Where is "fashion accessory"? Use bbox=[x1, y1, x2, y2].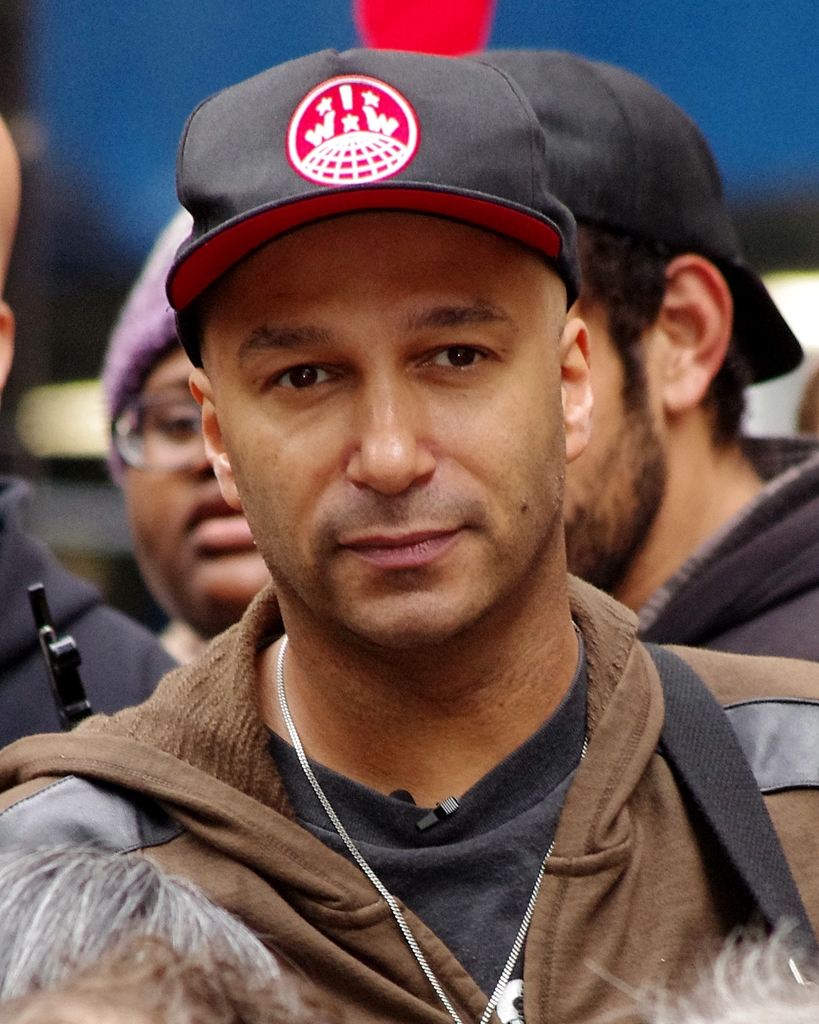
bbox=[93, 200, 182, 486].
